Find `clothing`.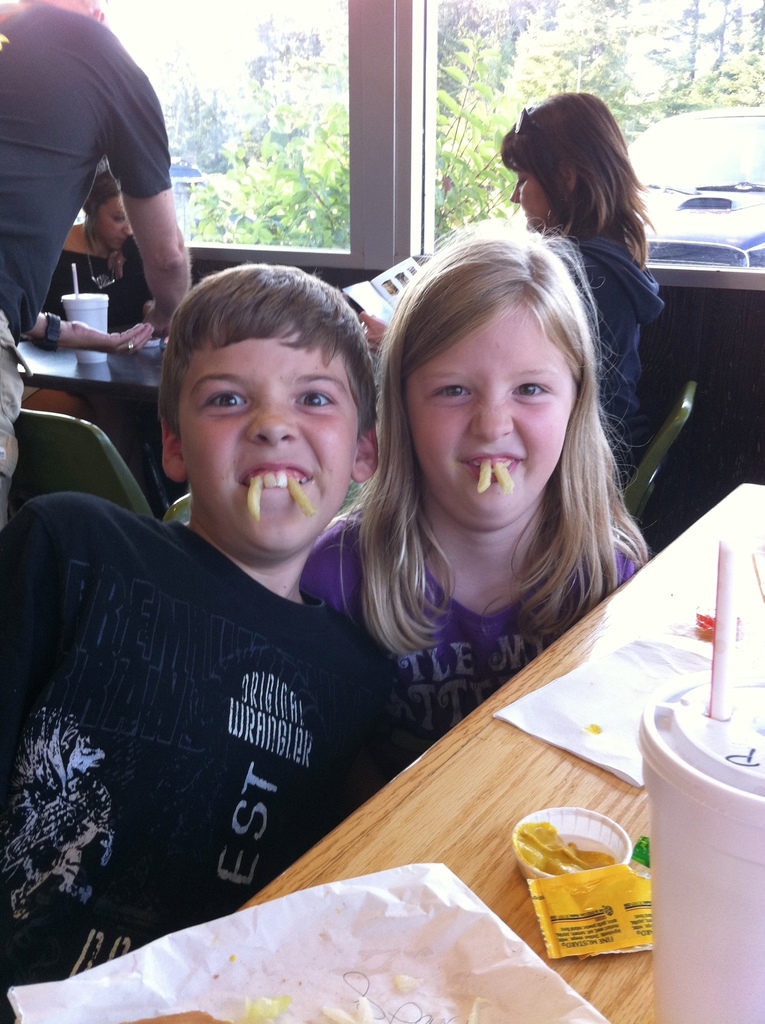
box(0, 0, 173, 530).
